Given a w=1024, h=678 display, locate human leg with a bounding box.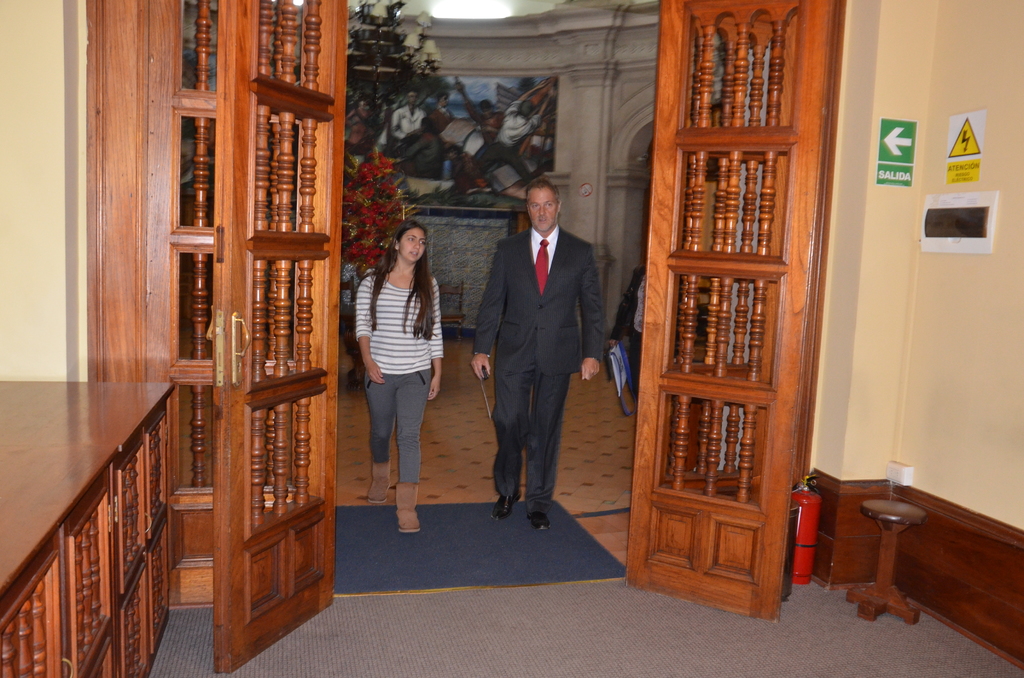
Located: <bbox>362, 372, 389, 497</bbox>.
